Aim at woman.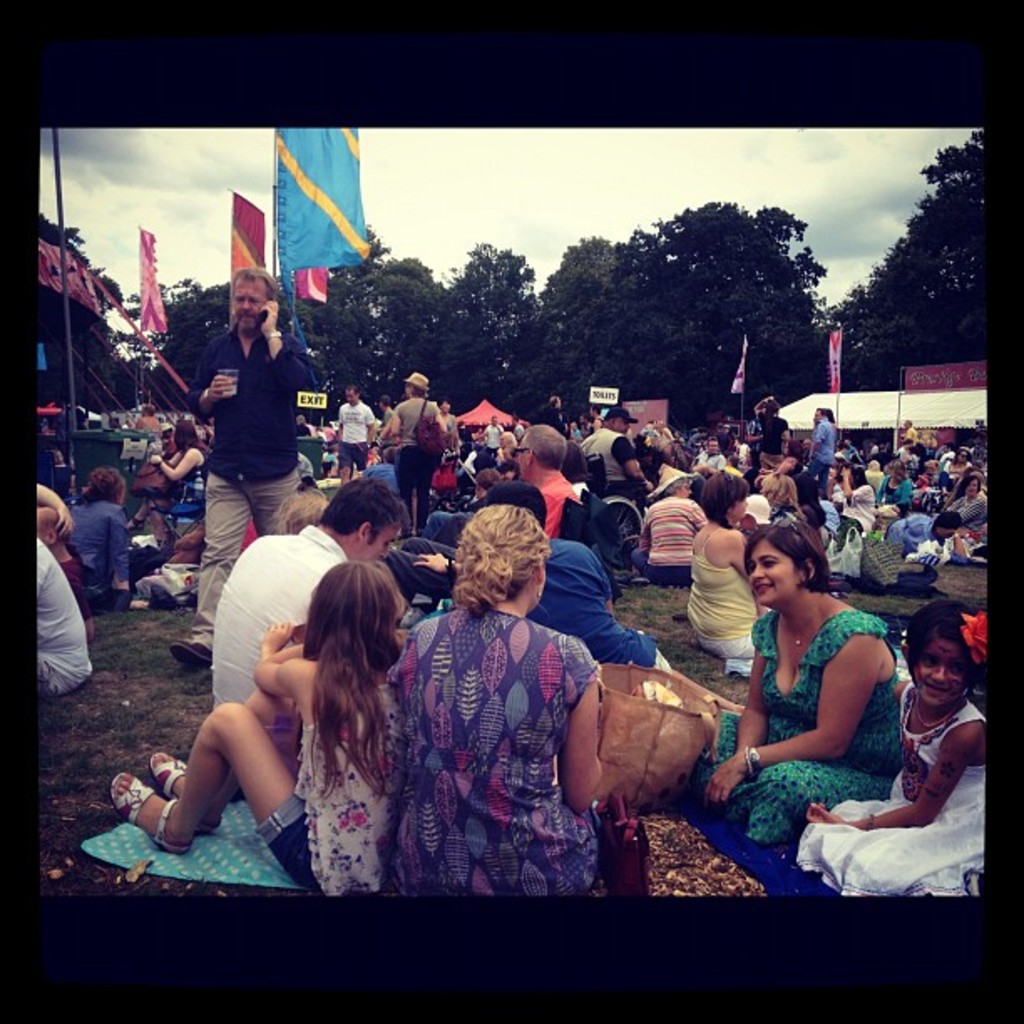
Aimed at bbox(627, 465, 709, 587).
